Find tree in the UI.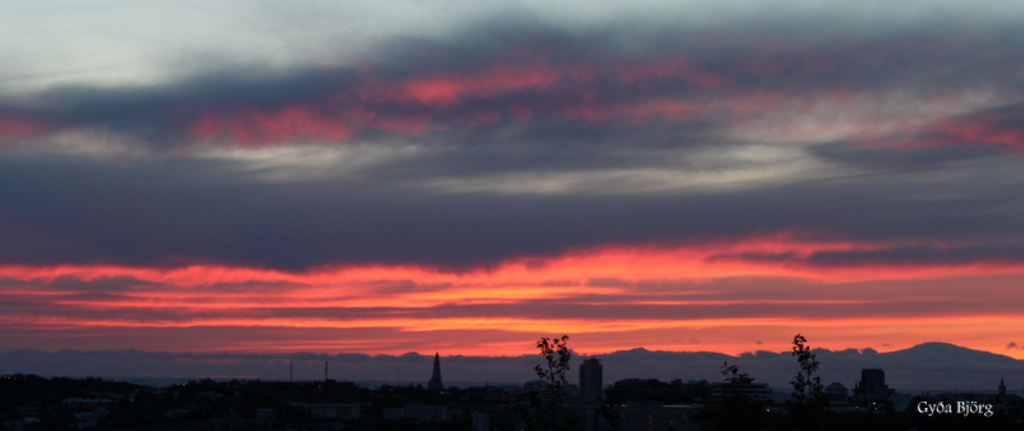
UI element at crop(788, 333, 827, 425).
